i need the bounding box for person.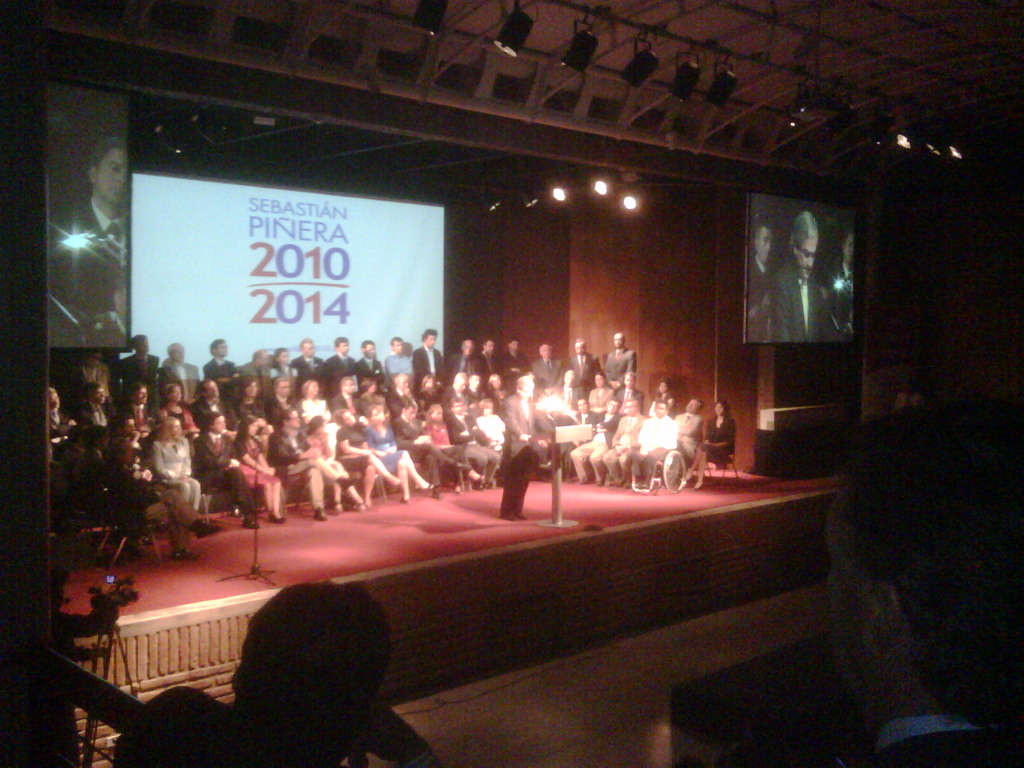
Here it is: 478,342,499,387.
